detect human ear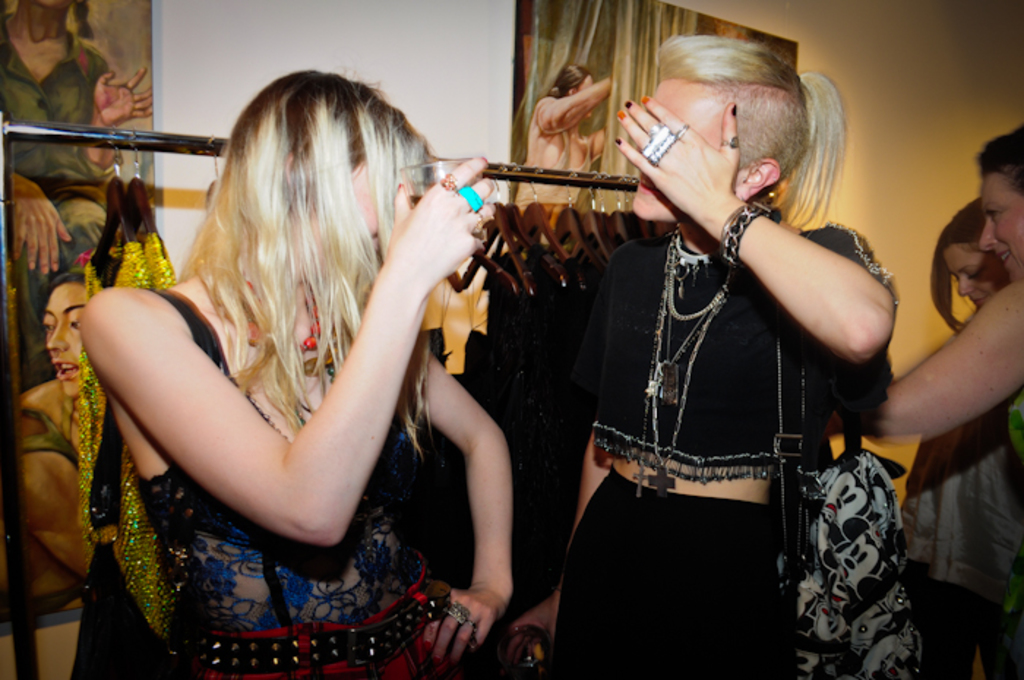
(739, 161, 783, 199)
